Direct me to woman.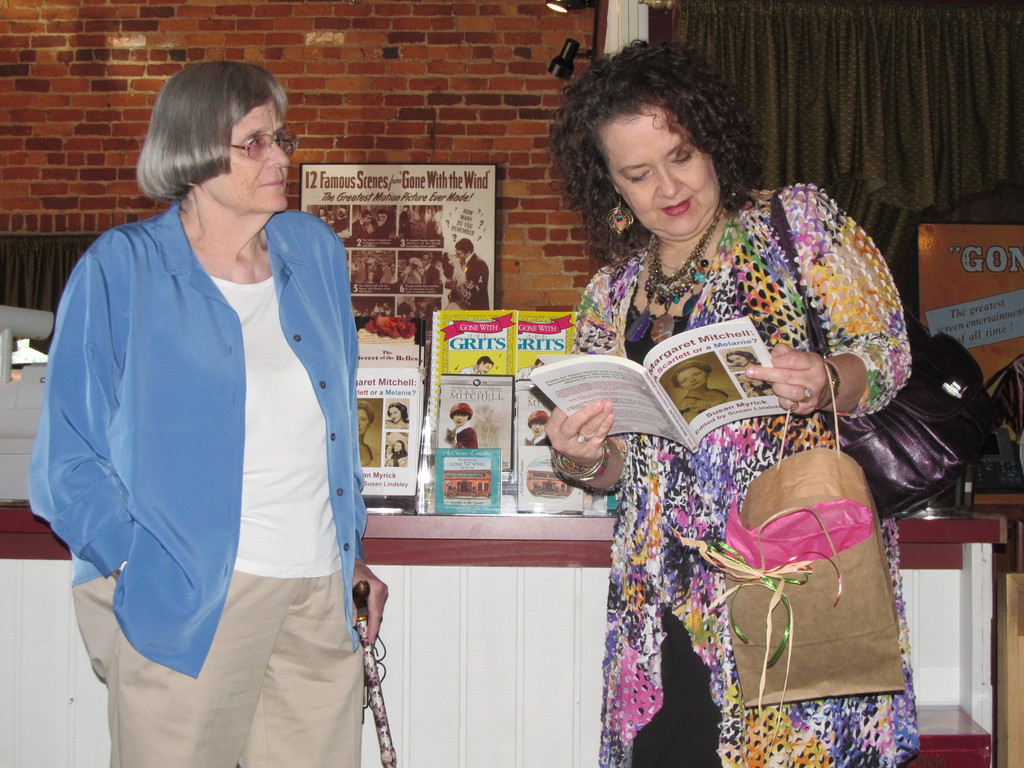
Direction: 546/38/917/767.
